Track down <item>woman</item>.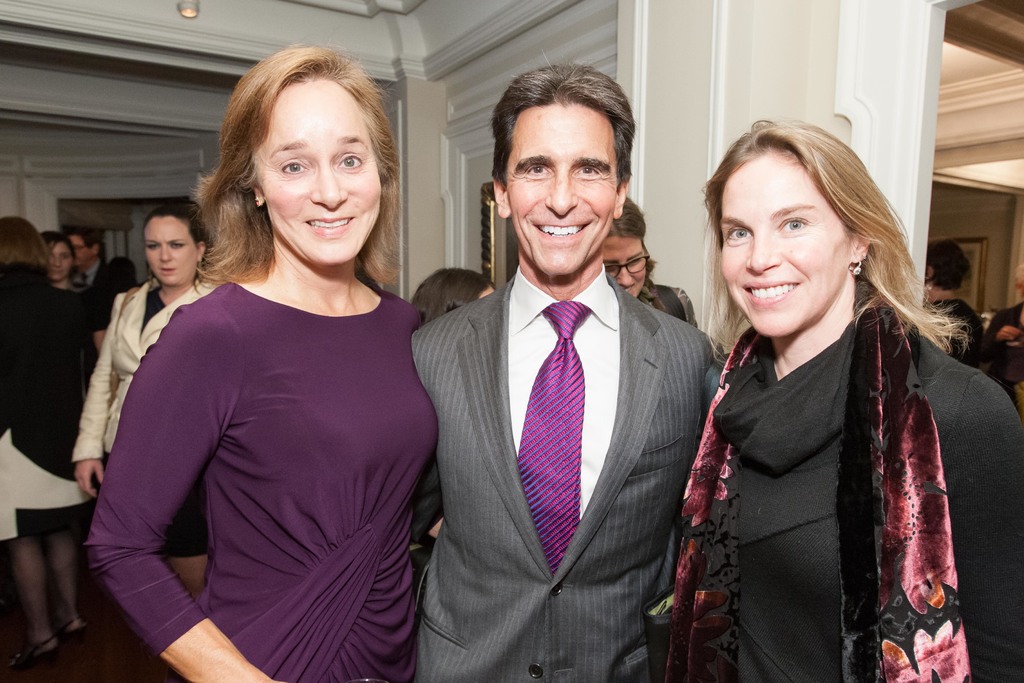
Tracked to 655:107:980:682.
